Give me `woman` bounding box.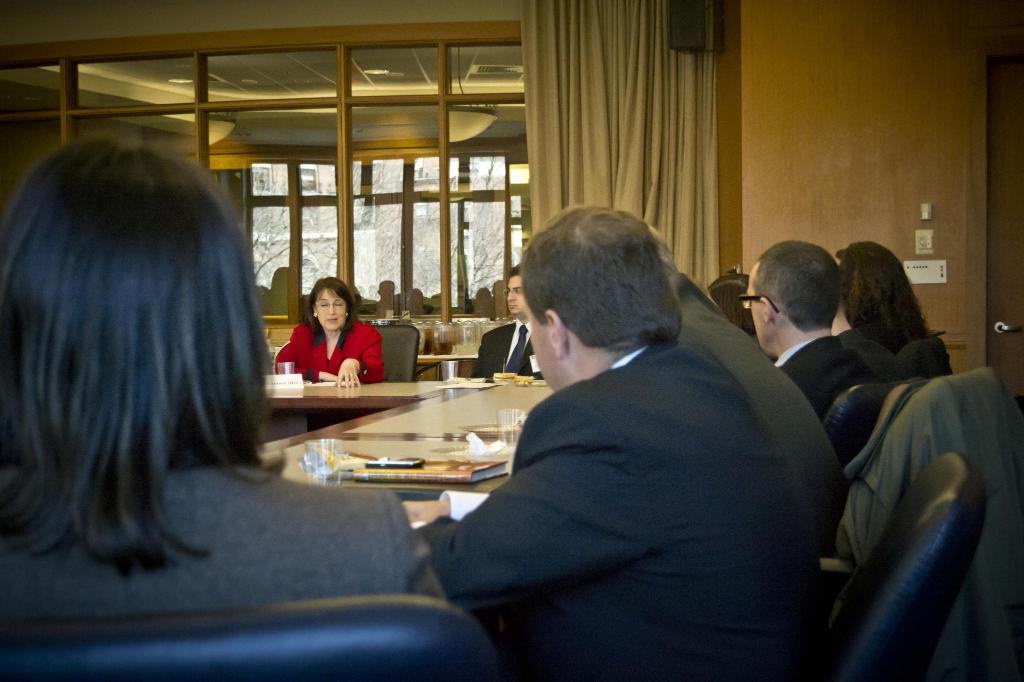
0 134 430 660.
